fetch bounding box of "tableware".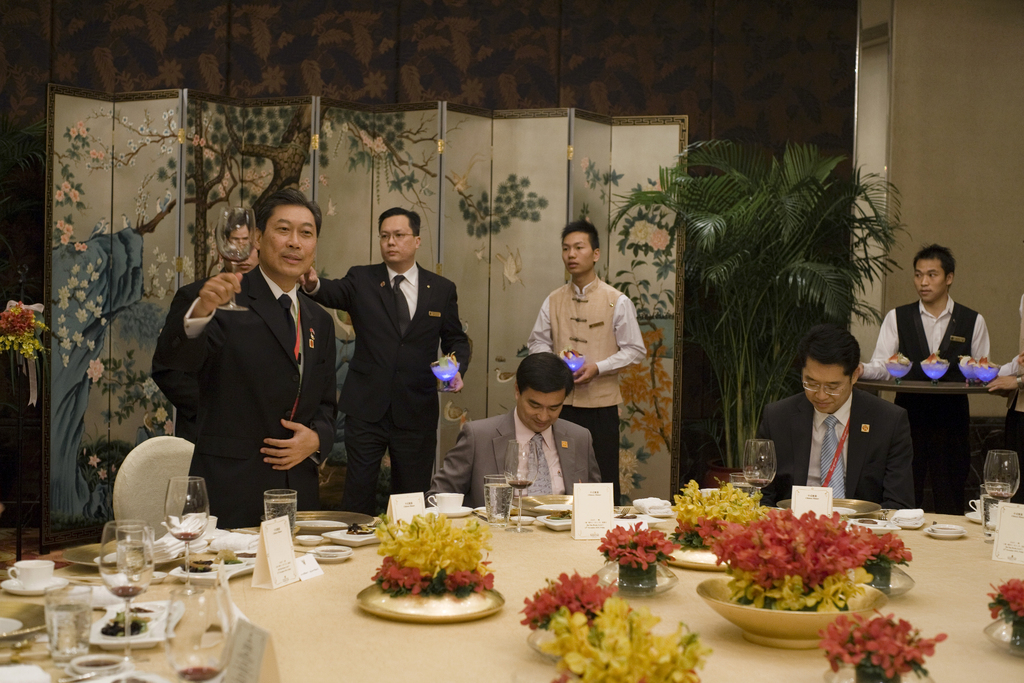
Bbox: left=884, top=352, right=912, bottom=384.
